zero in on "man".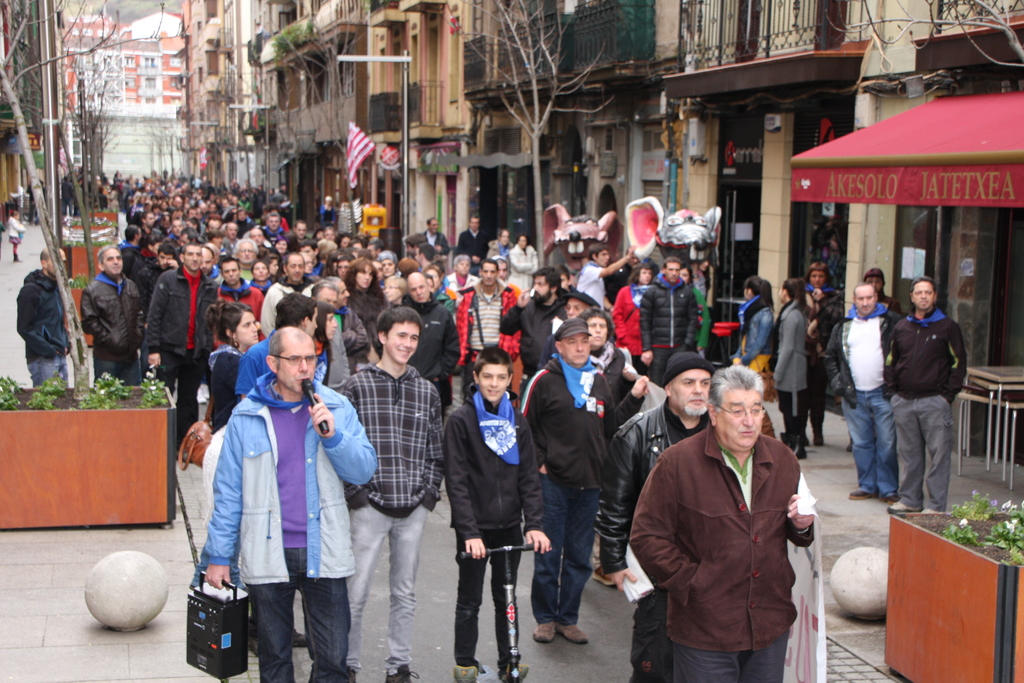
Zeroed in: {"x1": 877, "y1": 277, "x2": 970, "y2": 520}.
